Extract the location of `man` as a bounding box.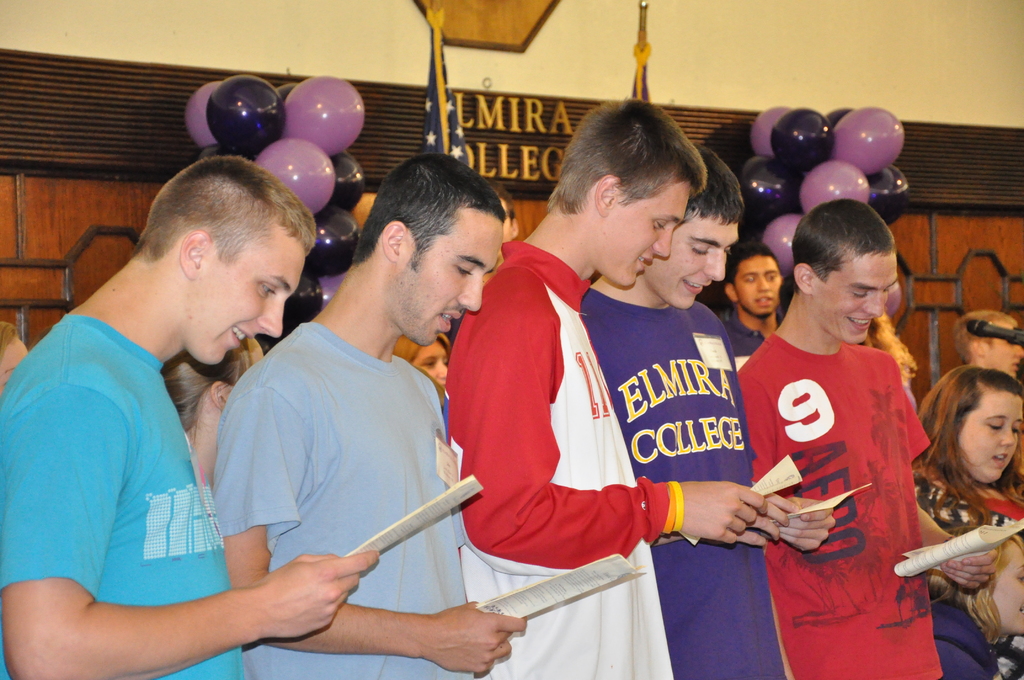
box=[950, 308, 1023, 376].
